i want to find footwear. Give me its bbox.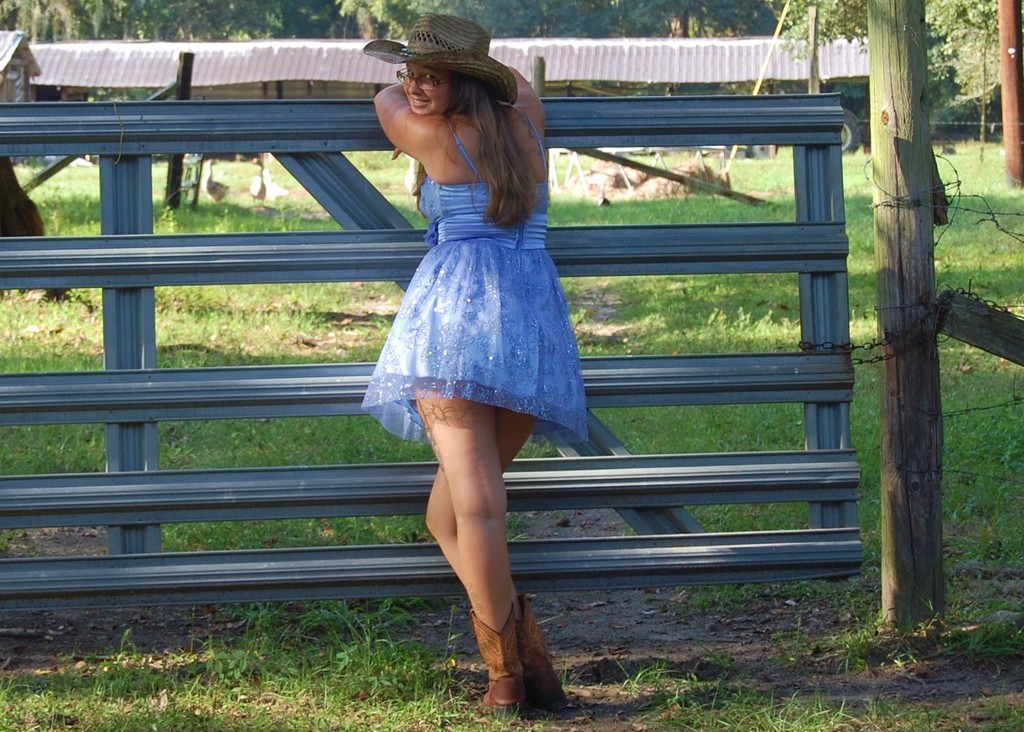
477 609 528 715.
